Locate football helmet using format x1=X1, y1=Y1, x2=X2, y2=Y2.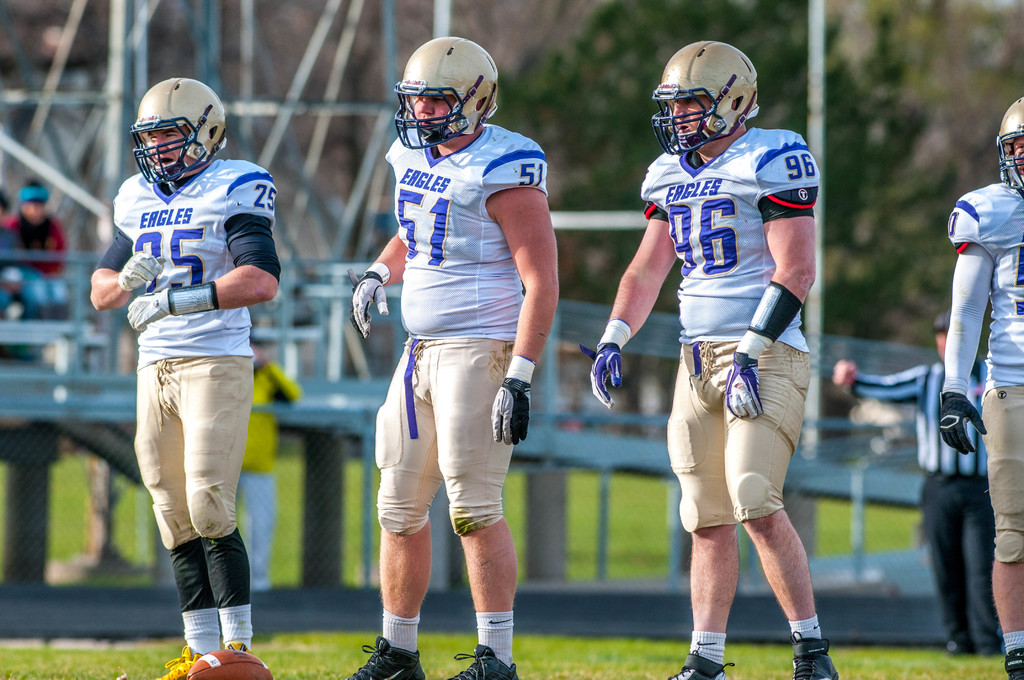
x1=651, y1=36, x2=760, y2=158.
